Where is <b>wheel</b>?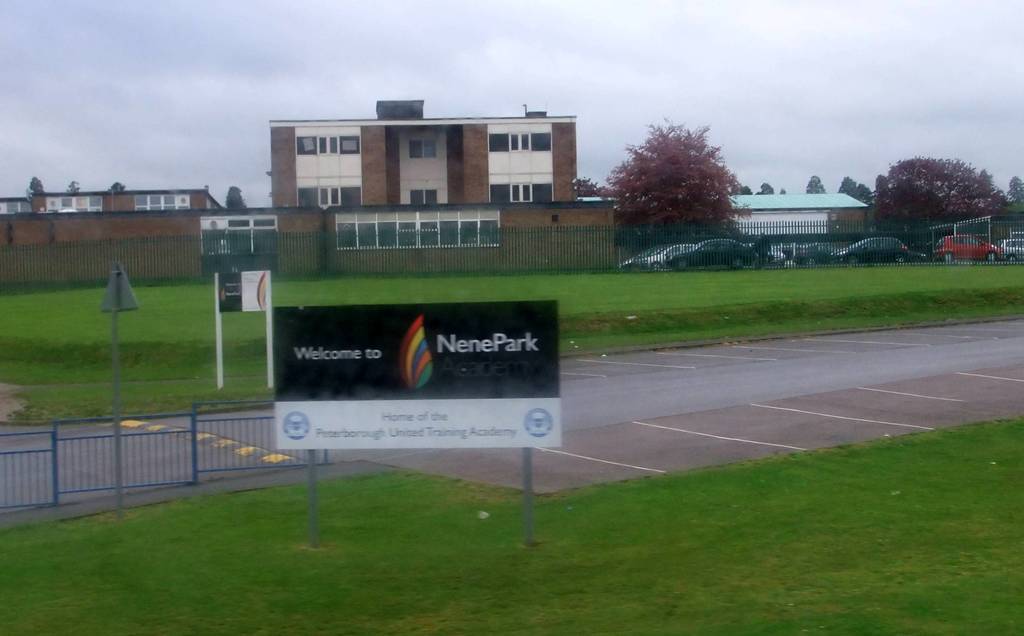
crop(678, 259, 688, 267).
